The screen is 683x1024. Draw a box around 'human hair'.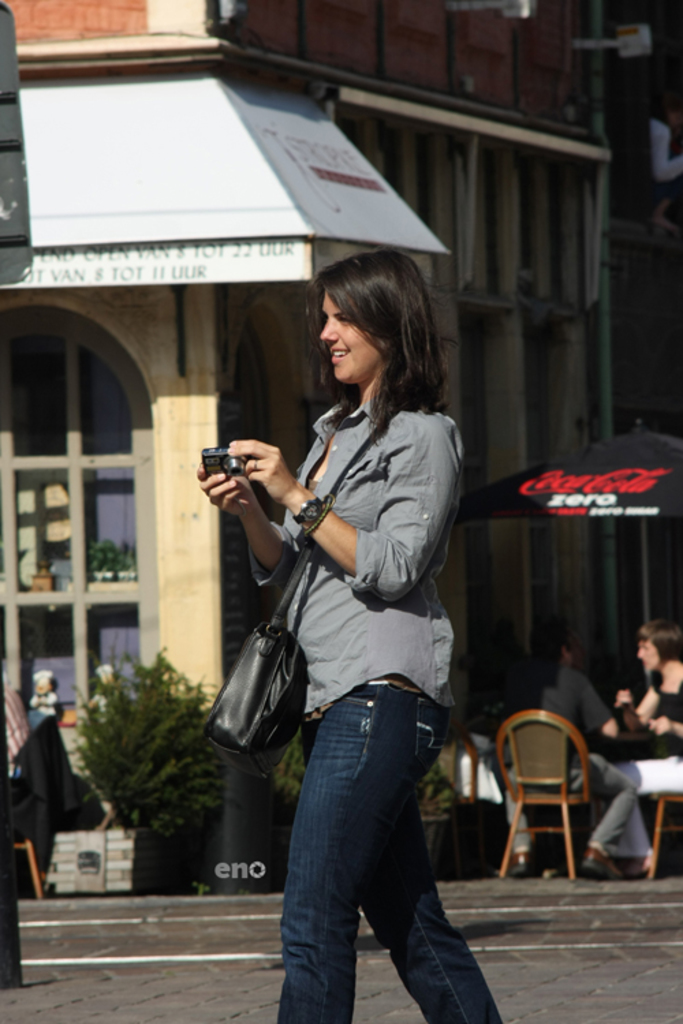
638,618,682,664.
